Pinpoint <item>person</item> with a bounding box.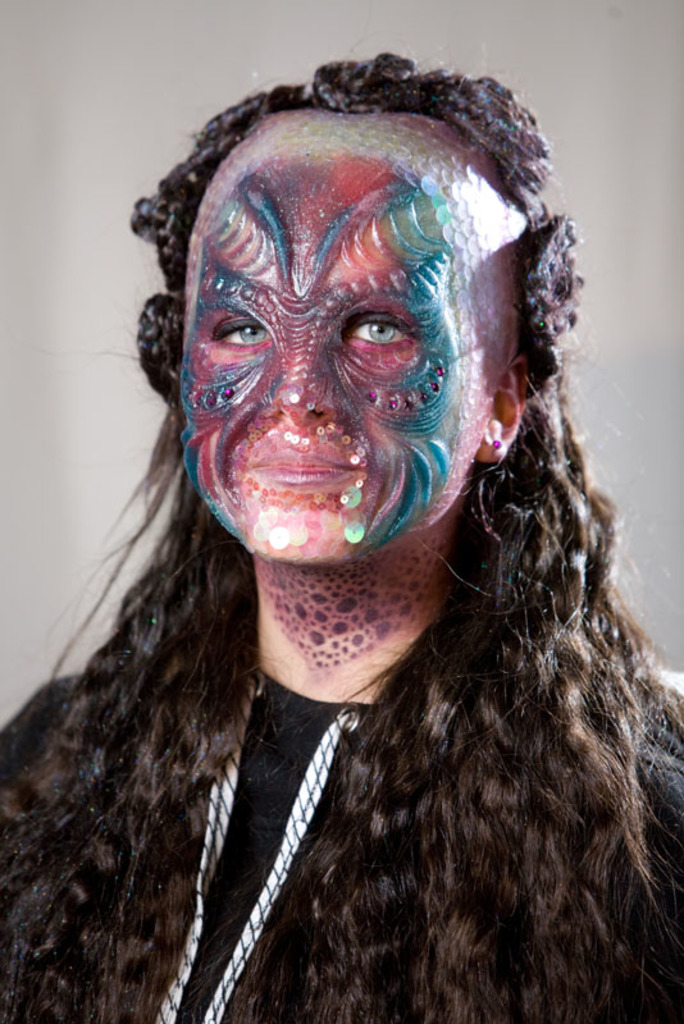
box(0, 45, 683, 1023).
